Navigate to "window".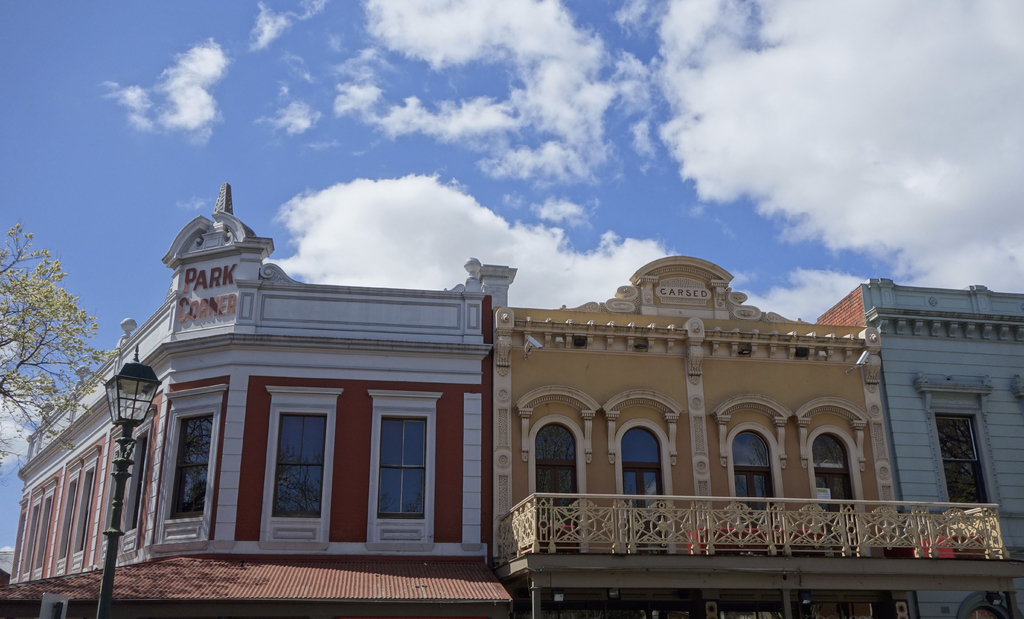
Navigation target: {"left": 118, "top": 403, "right": 157, "bottom": 556}.
